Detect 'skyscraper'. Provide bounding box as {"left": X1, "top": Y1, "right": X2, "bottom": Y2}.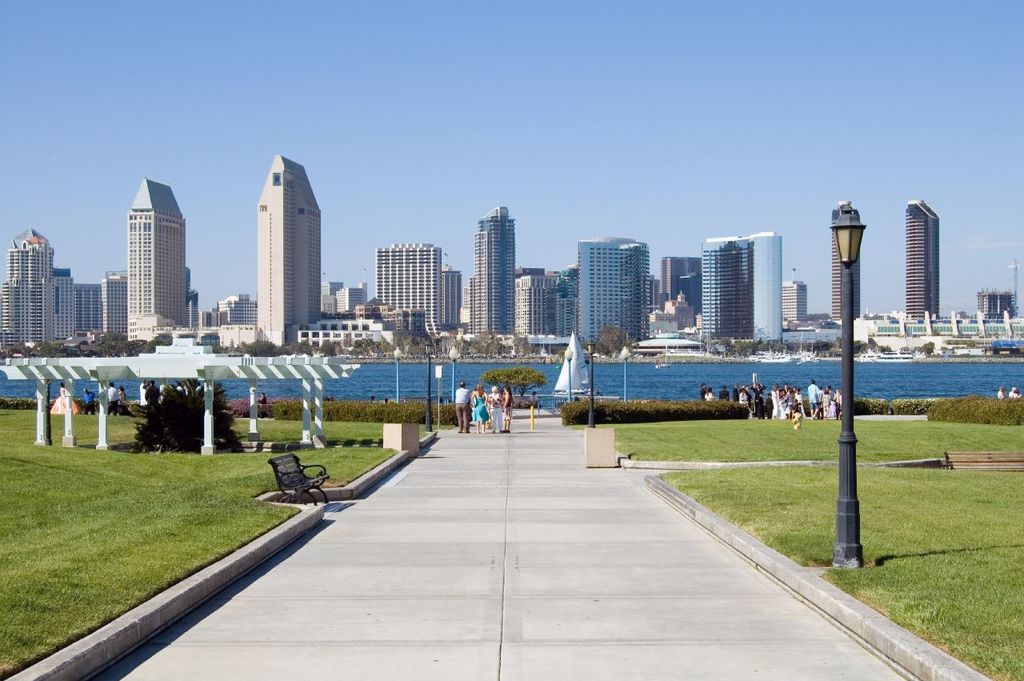
{"left": 832, "top": 211, "right": 862, "bottom": 326}.
